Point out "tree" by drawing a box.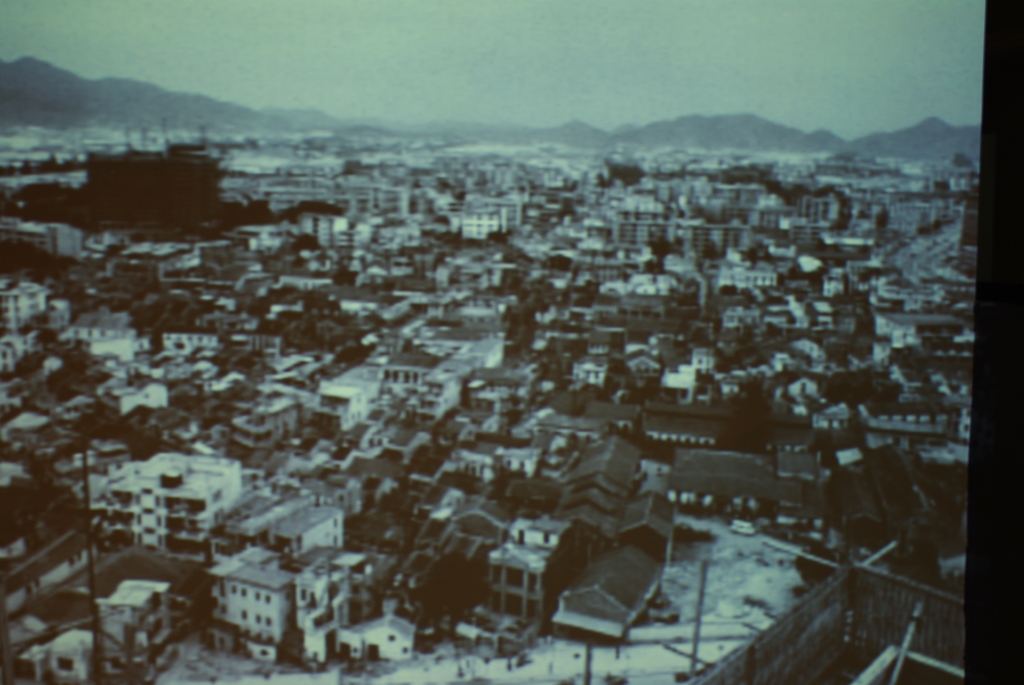
(left=714, top=390, right=774, bottom=459).
